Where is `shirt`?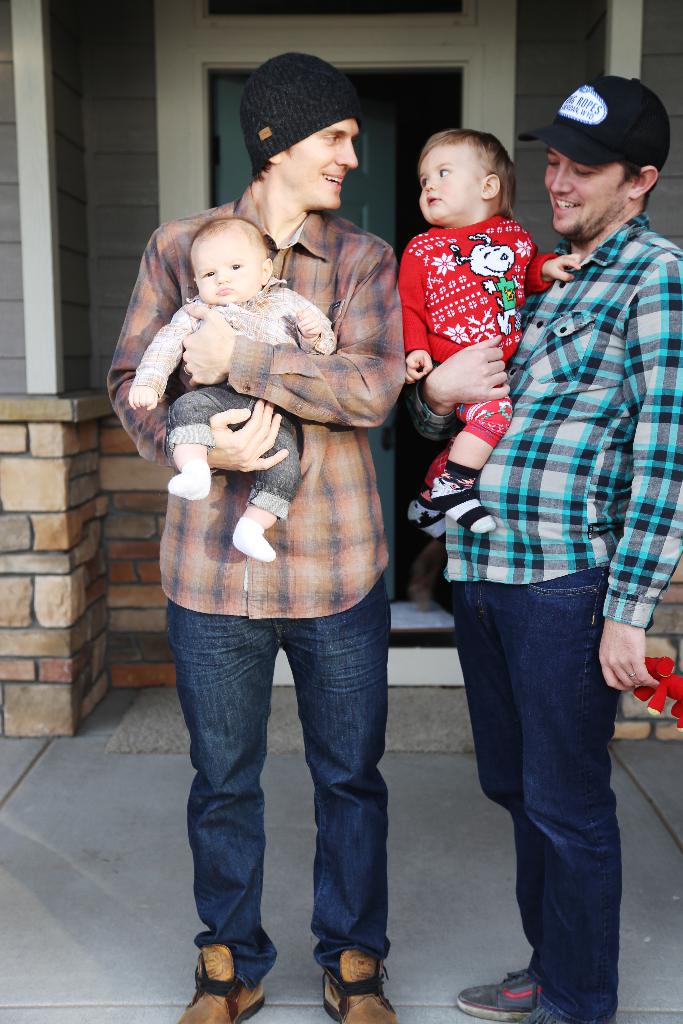
(444,218,682,632).
